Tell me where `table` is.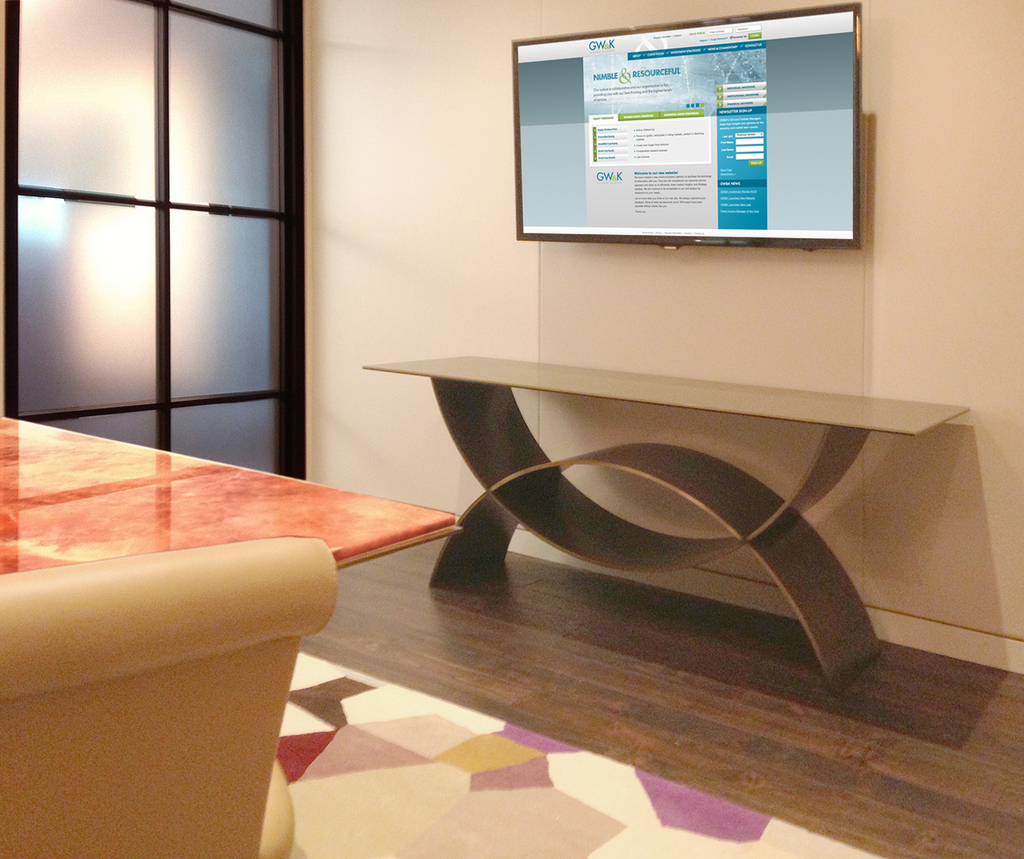
`table` is at 0:417:461:568.
